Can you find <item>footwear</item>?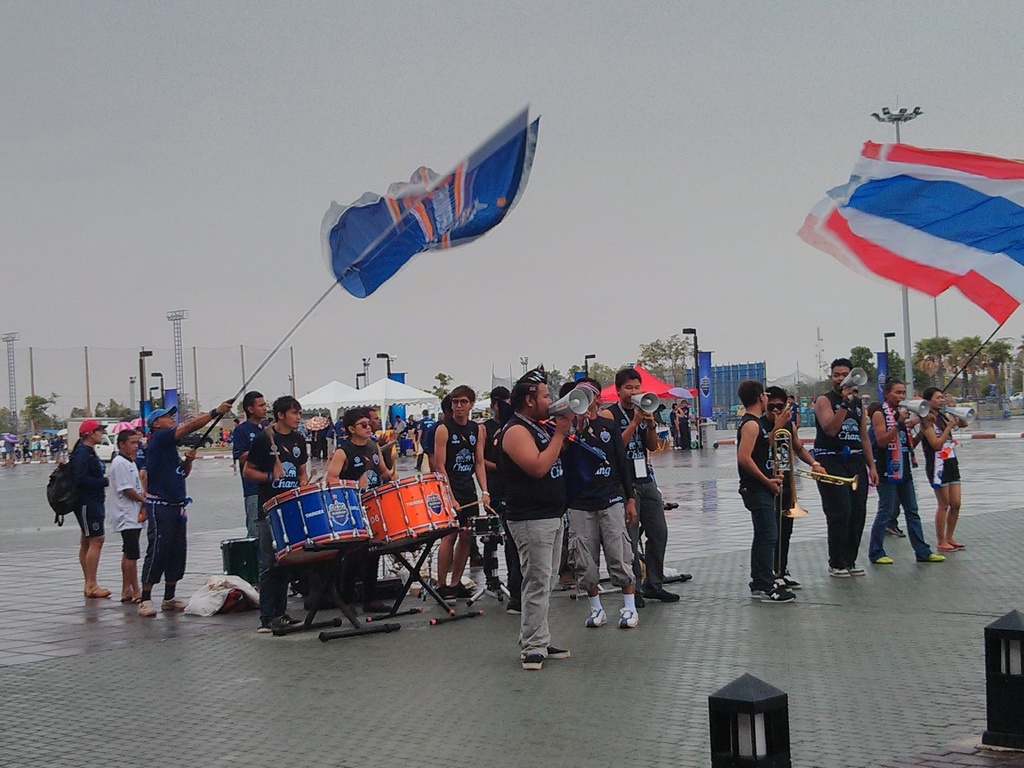
Yes, bounding box: 89/582/118/601.
